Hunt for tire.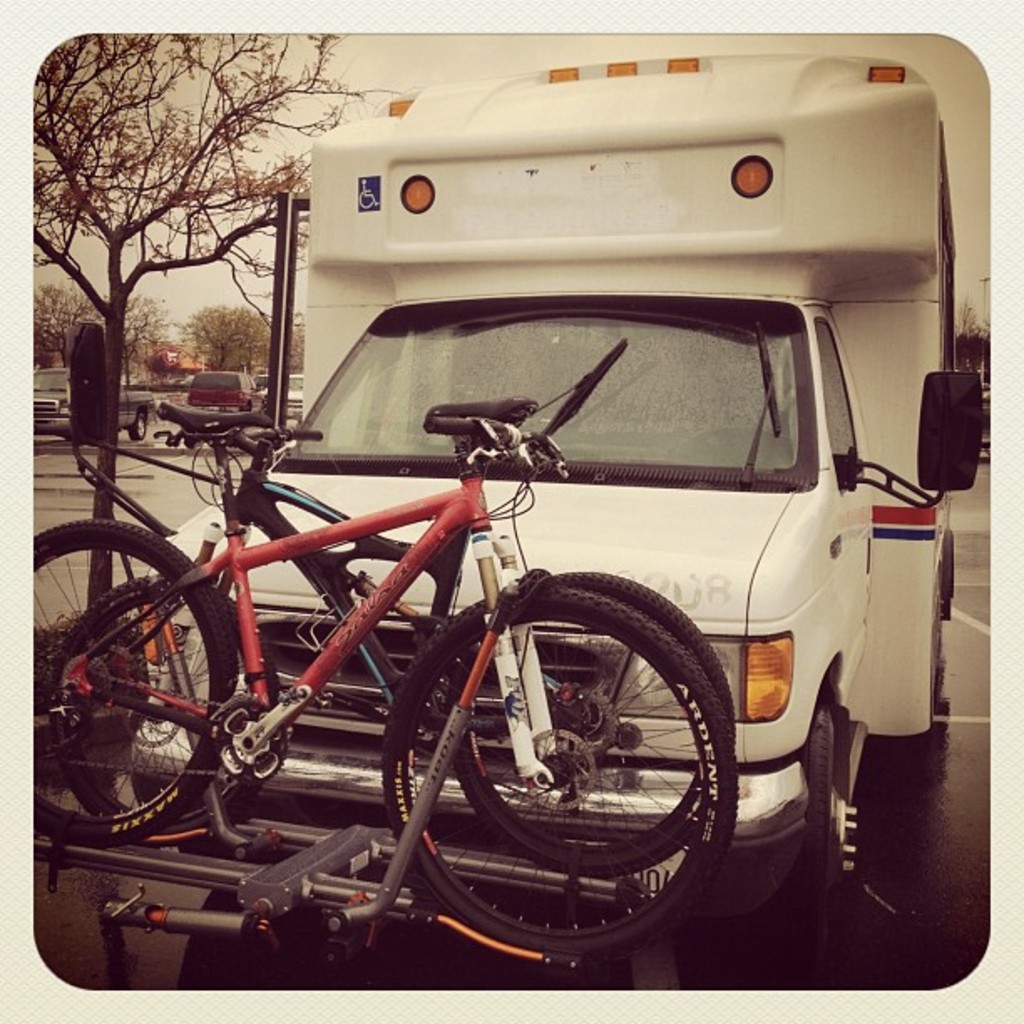
Hunted down at detection(432, 574, 746, 875).
